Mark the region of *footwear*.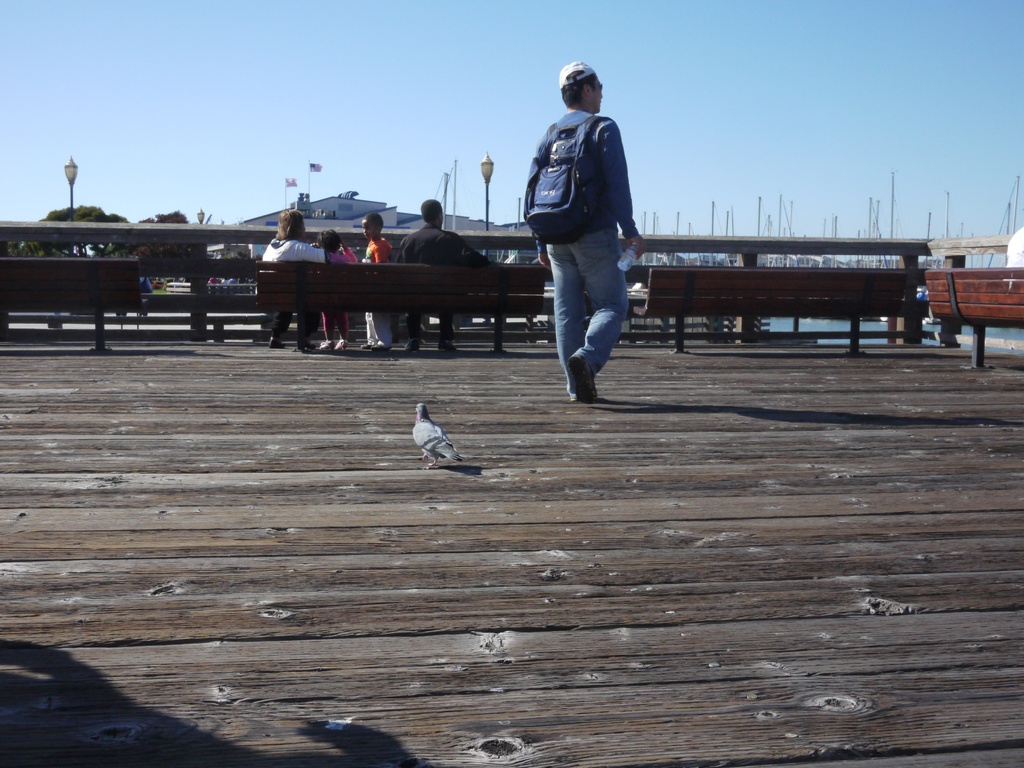
Region: pyautogui.locateOnScreen(435, 339, 466, 355).
